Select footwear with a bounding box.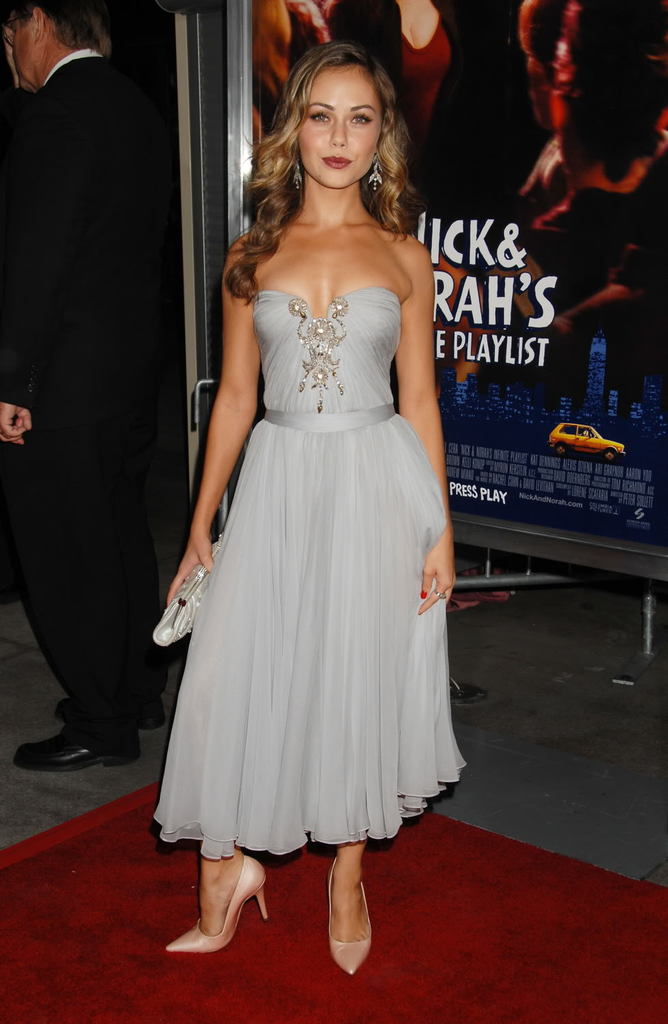
select_region(175, 862, 271, 962).
